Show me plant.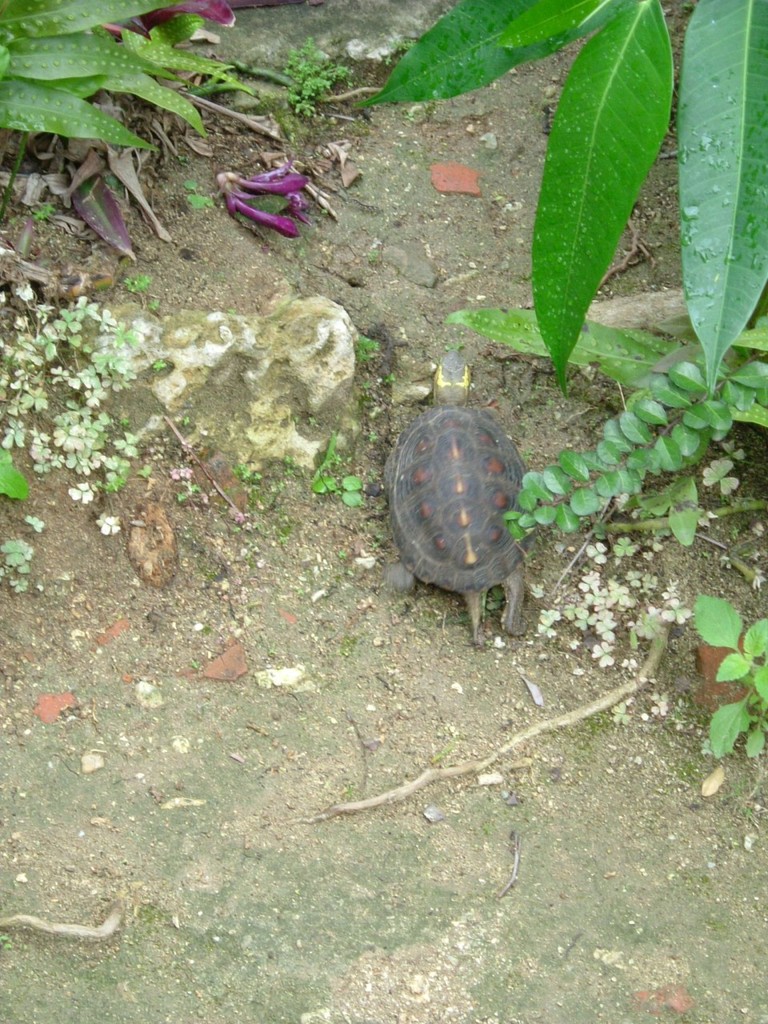
plant is here: {"left": 179, "top": 170, "right": 220, "bottom": 207}.
